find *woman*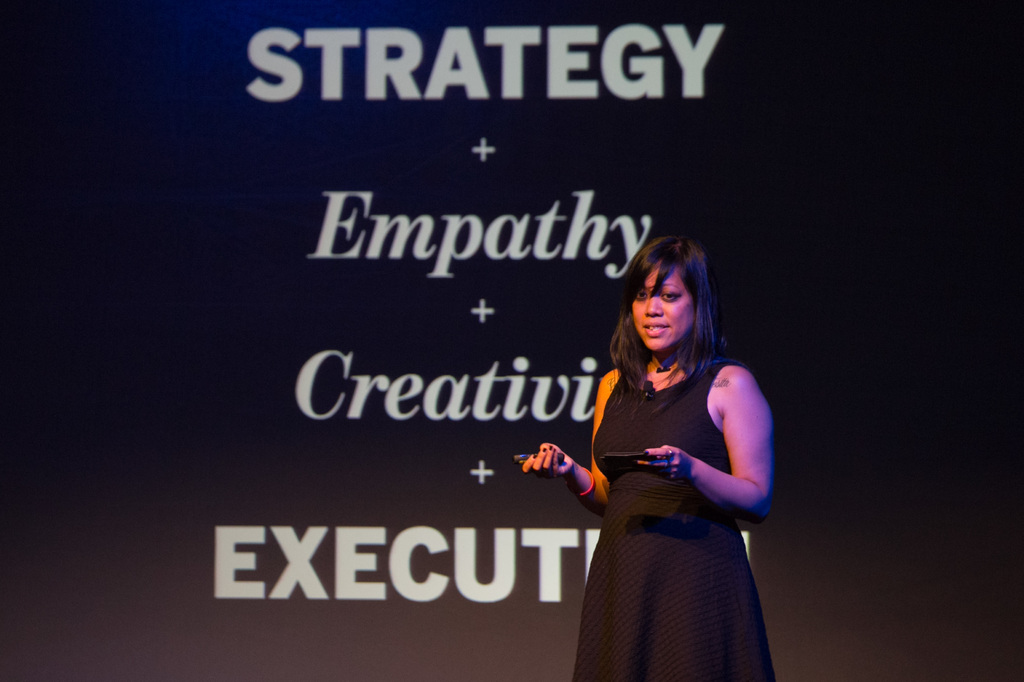
region(537, 230, 789, 674)
